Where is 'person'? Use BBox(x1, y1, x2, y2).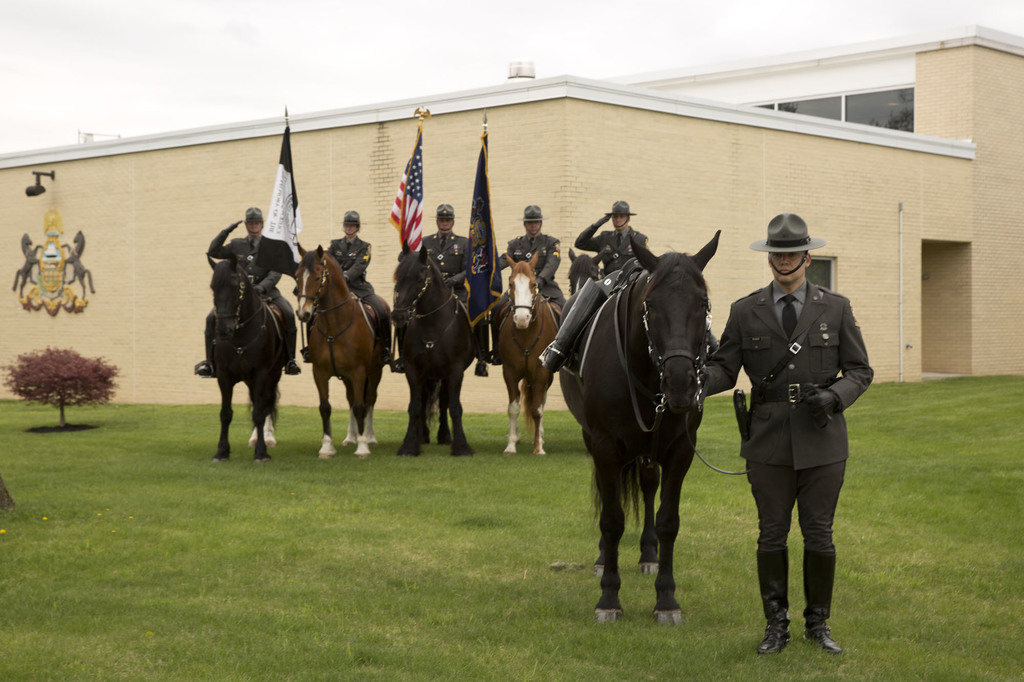
BBox(414, 199, 484, 381).
